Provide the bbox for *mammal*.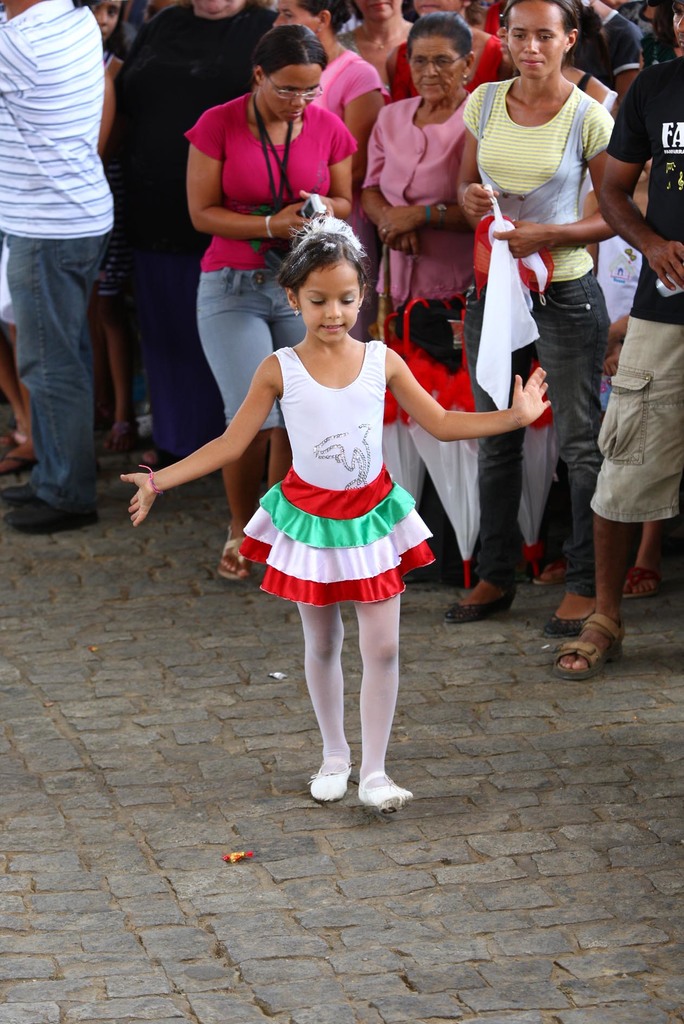
region(441, 0, 614, 642).
